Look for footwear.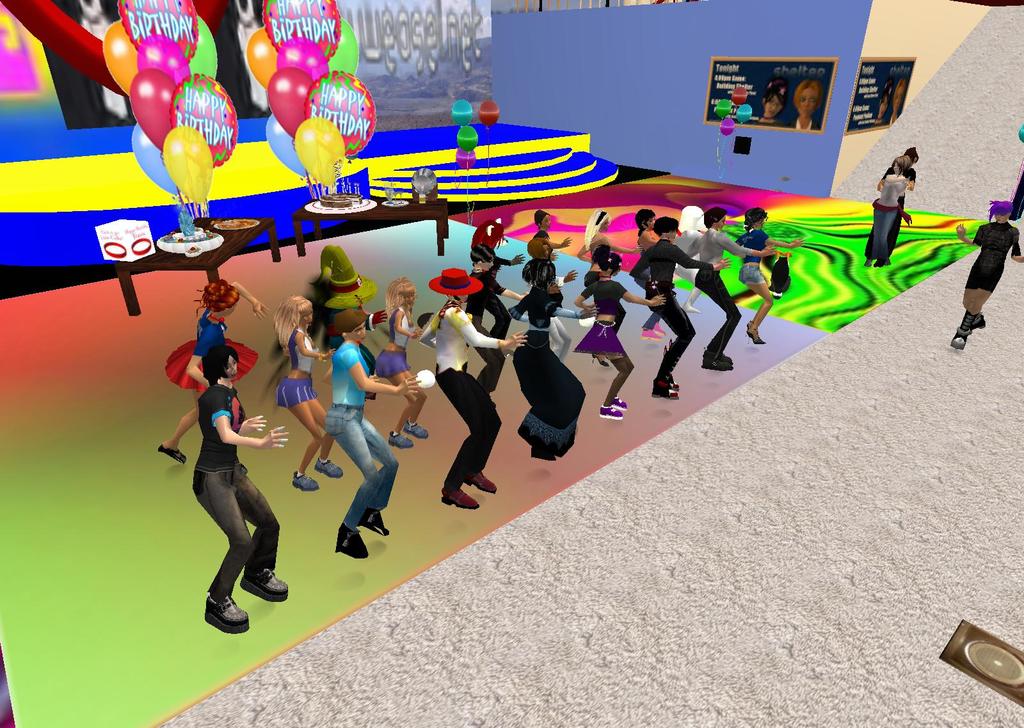
Found: select_region(241, 569, 287, 603).
